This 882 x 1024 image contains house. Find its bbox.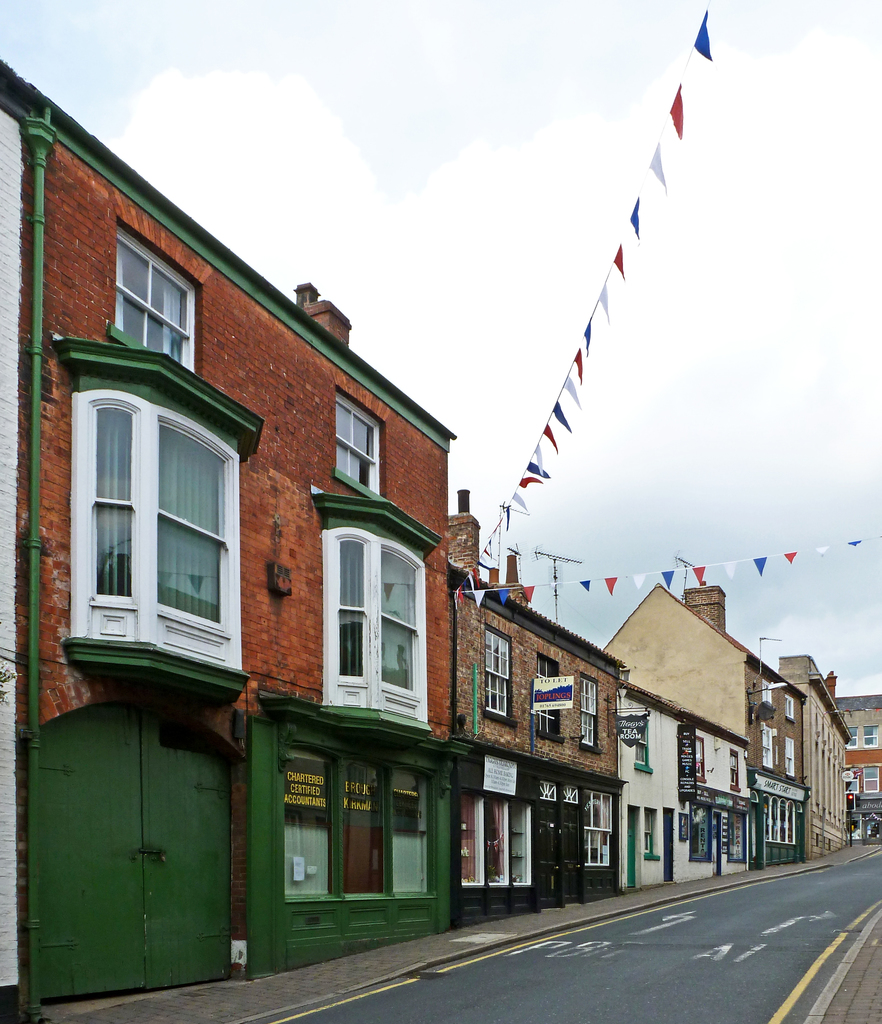
[left=29, top=110, right=657, bottom=983].
